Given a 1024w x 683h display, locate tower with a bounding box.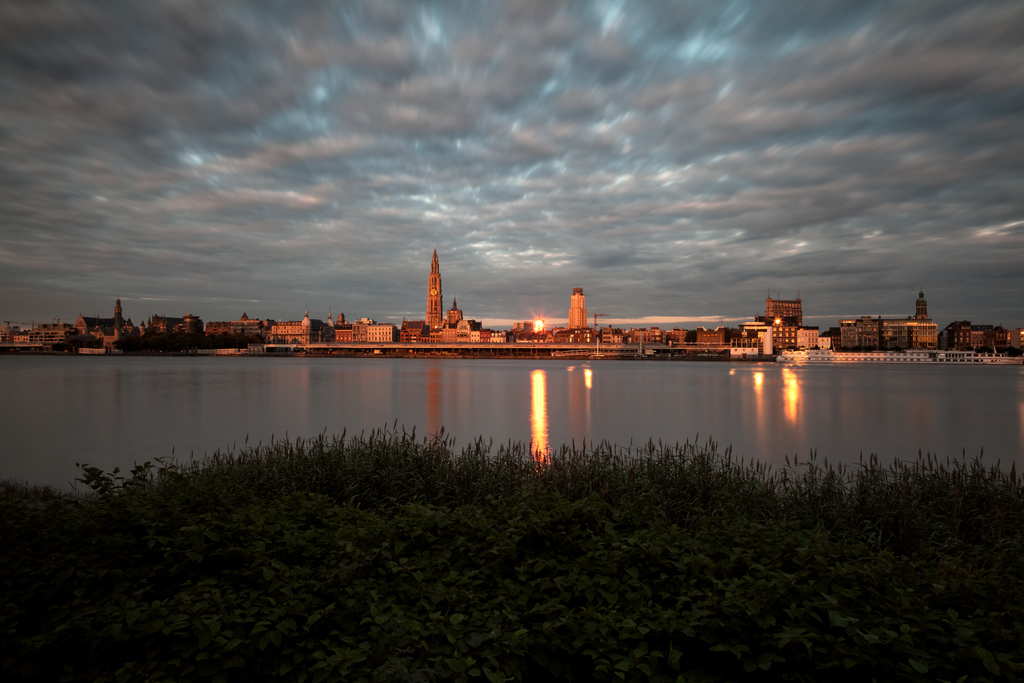
Located: <bbox>423, 253, 445, 335</bbox>.
